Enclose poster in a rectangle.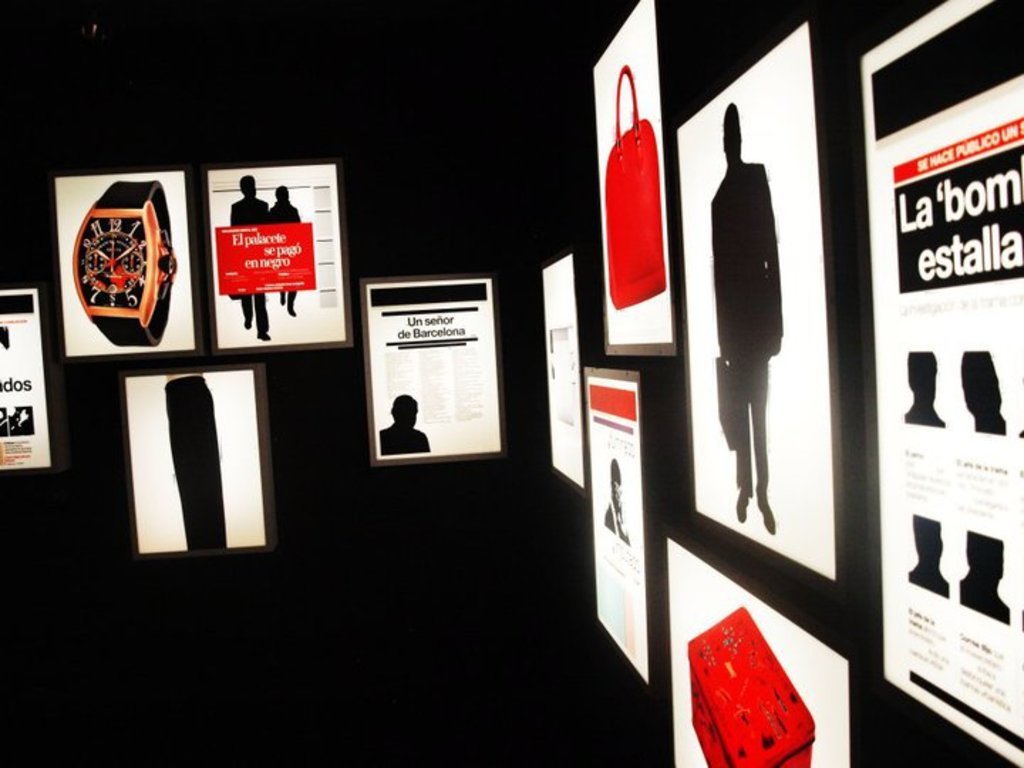
rect(676, 24, 832, 575).
